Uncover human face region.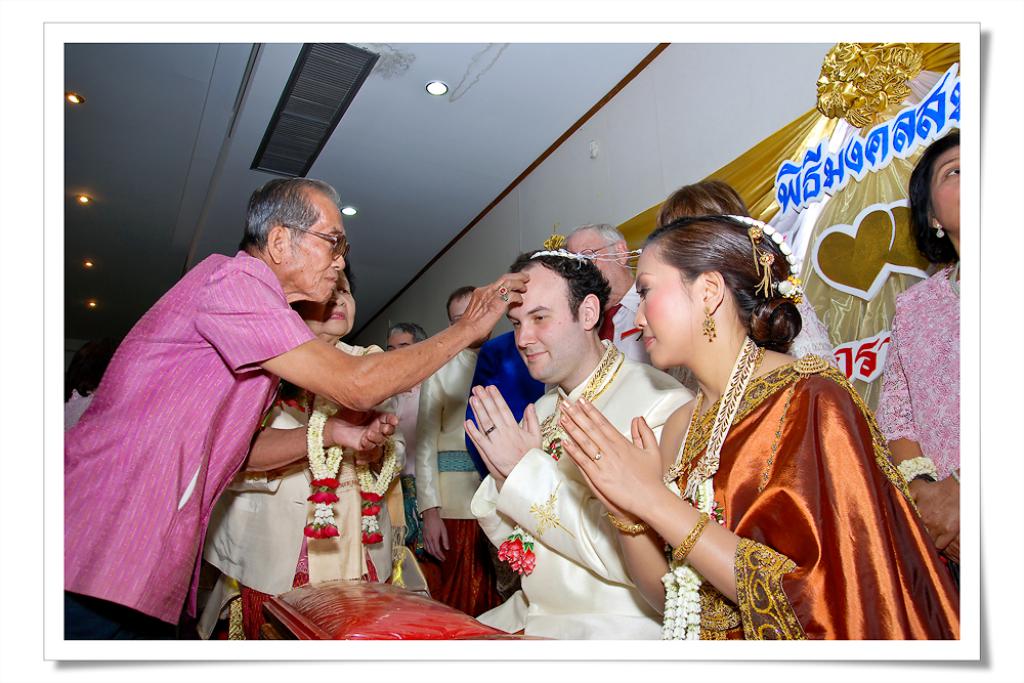
Uncovered: (left=321, top=275, right=352, bottom=339).
